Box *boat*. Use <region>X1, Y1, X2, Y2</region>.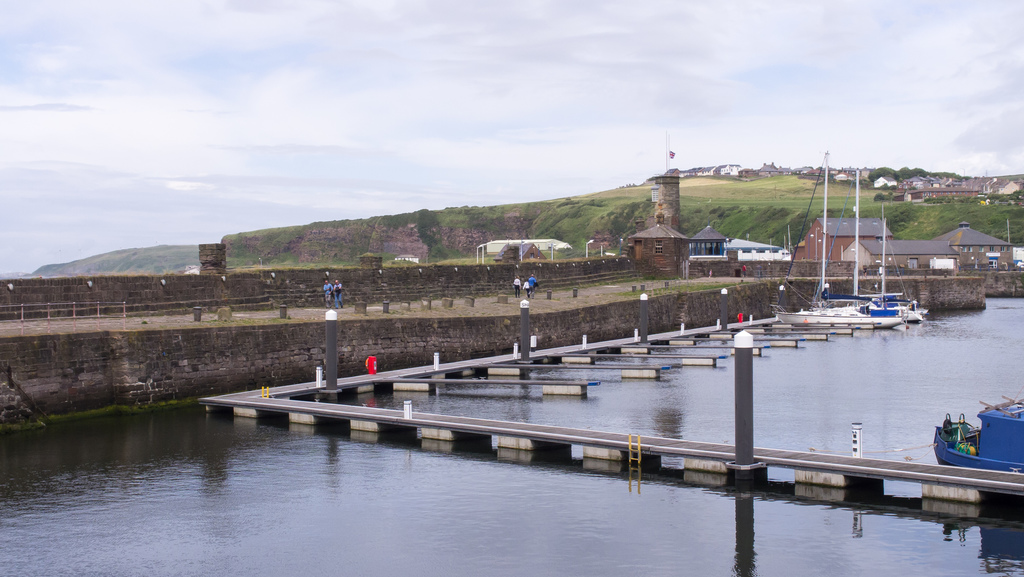
<region>776, 149, 883, 332</region>.
